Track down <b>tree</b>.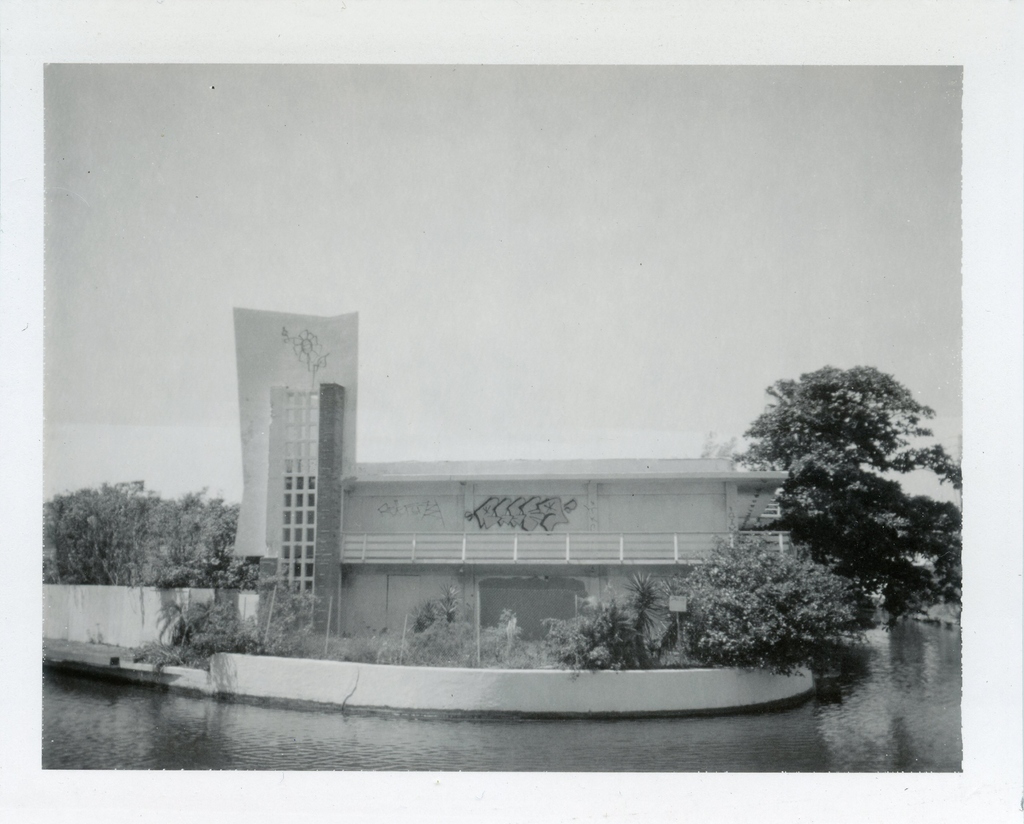
Tracked to box=[538, 570, 686, 670].
